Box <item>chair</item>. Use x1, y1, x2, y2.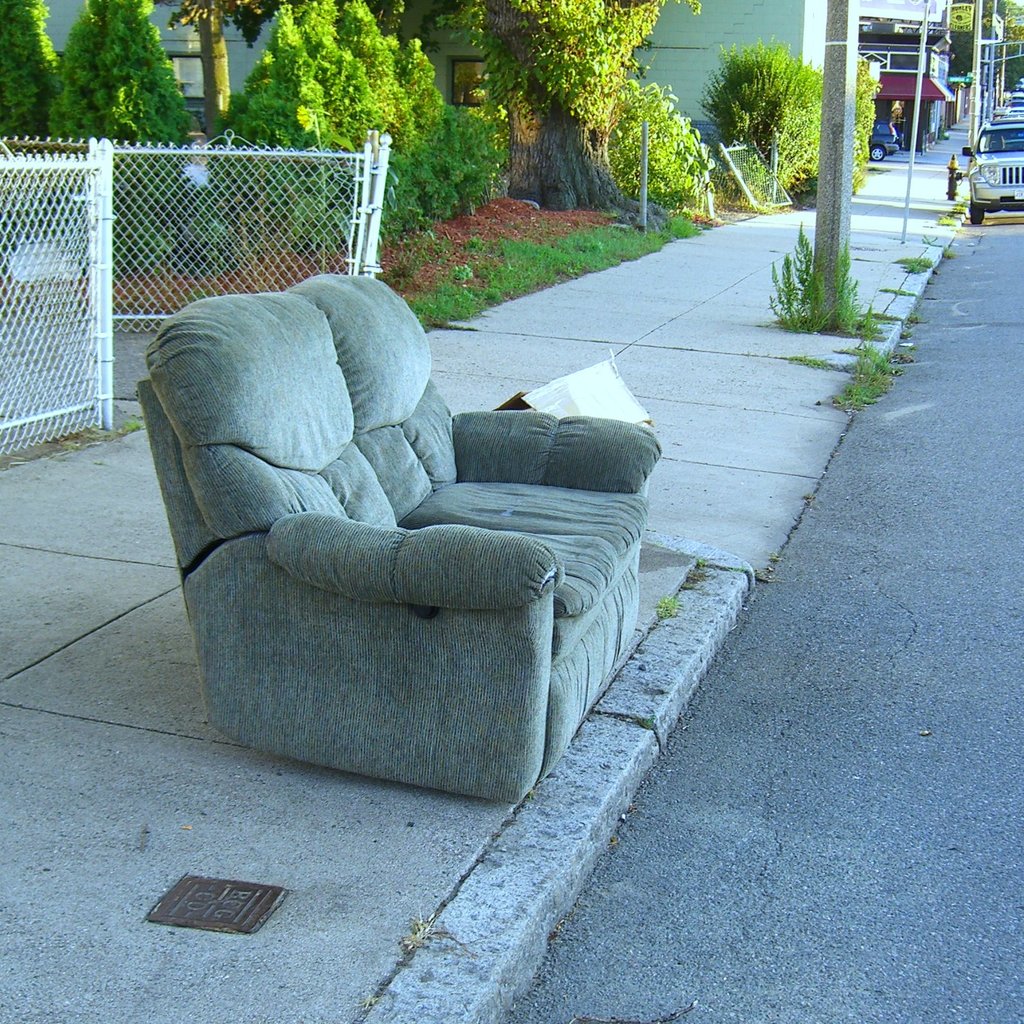
137, 272, 662, 805.
